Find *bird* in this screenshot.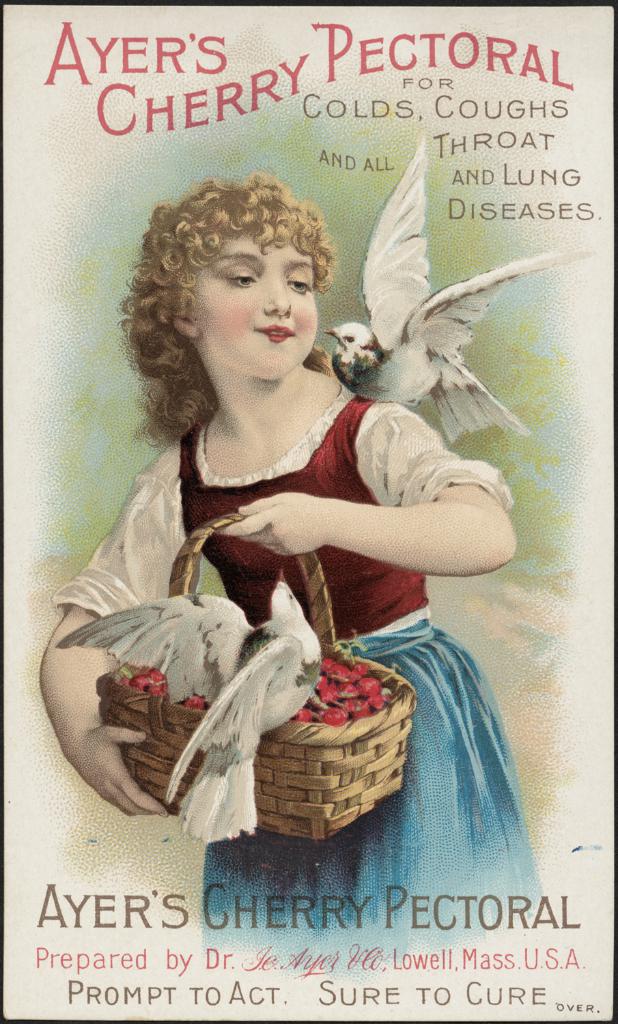
The bounding box for *bird* is 347,156,556,456.
